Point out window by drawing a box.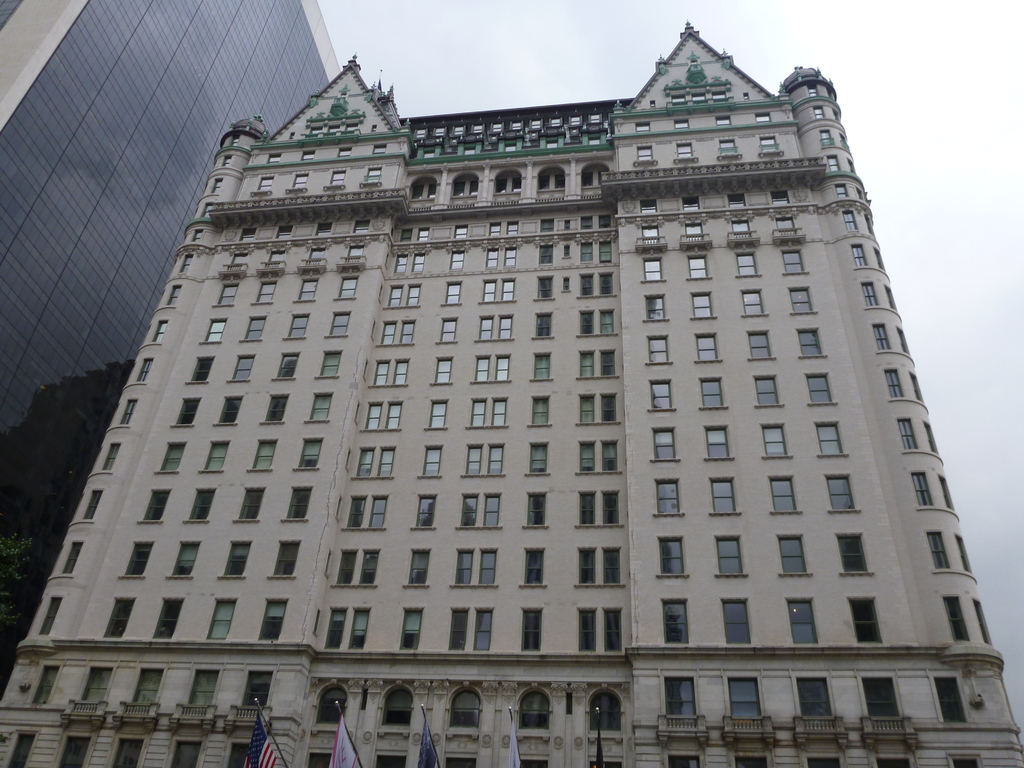
[left=187, top=356, right=216, bottom=387].
